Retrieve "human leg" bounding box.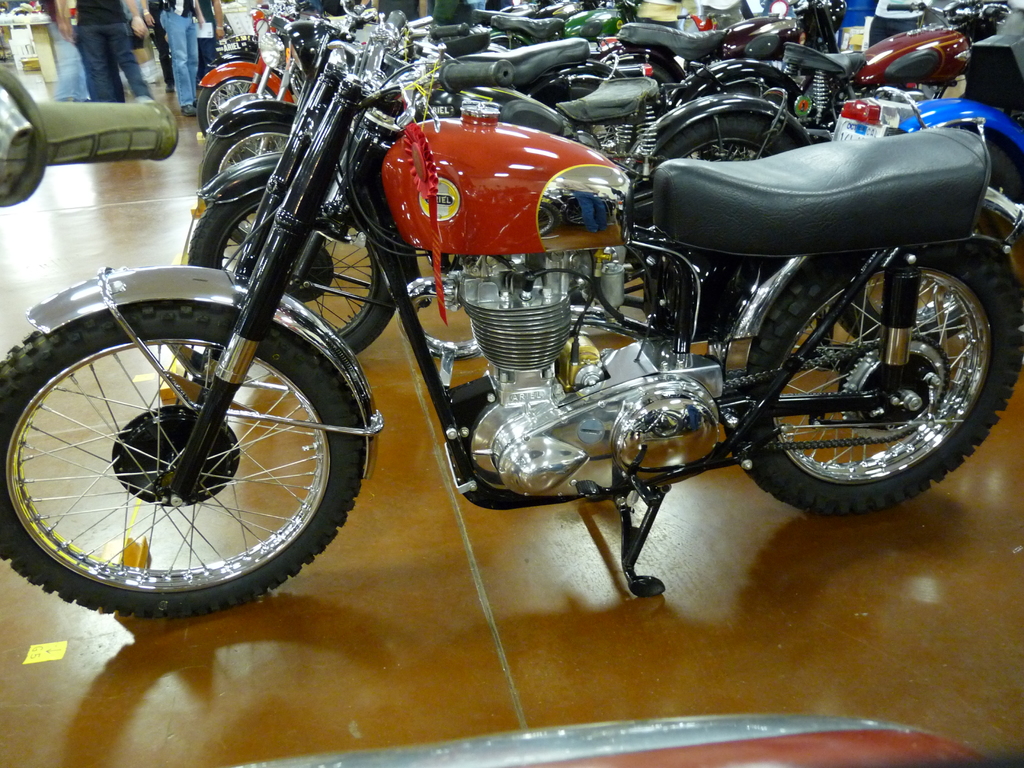
Bounding box: box(84, 23, 109, 95).
